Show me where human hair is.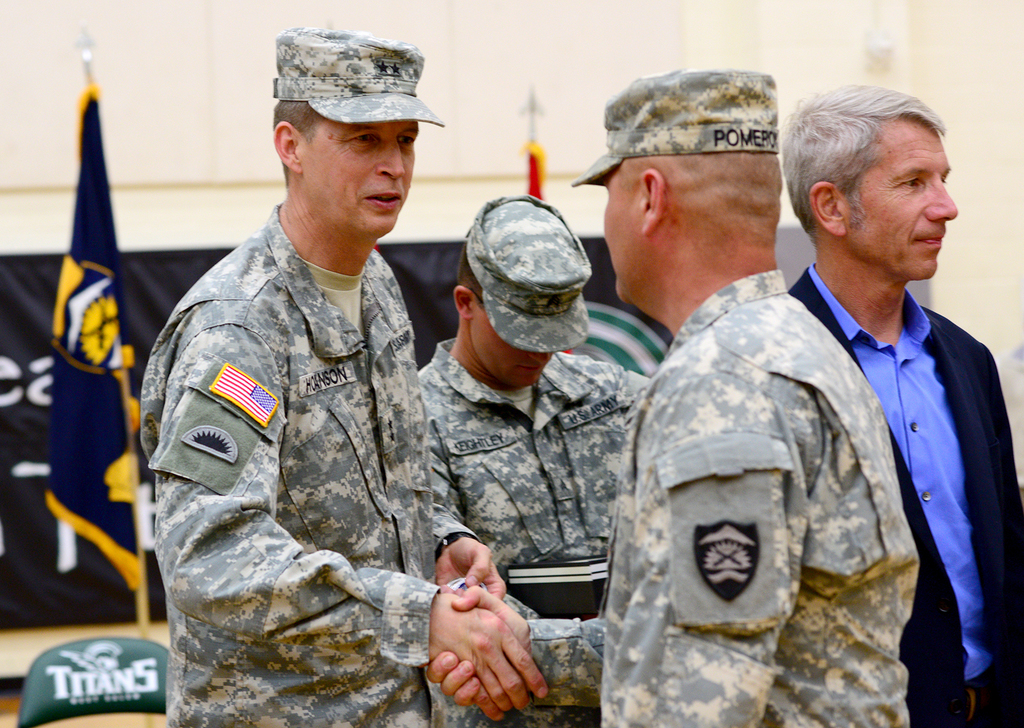
human hair is at crop(272, 100, 327, 192).
